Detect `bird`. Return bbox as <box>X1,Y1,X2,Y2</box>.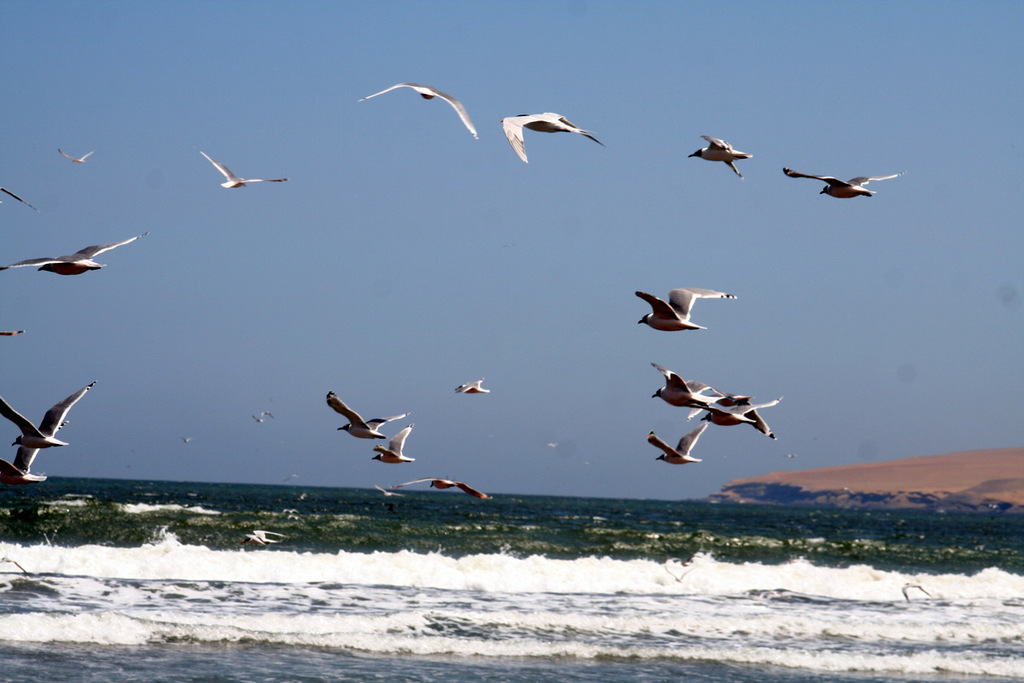
<box>350,75,477,143</box>.
